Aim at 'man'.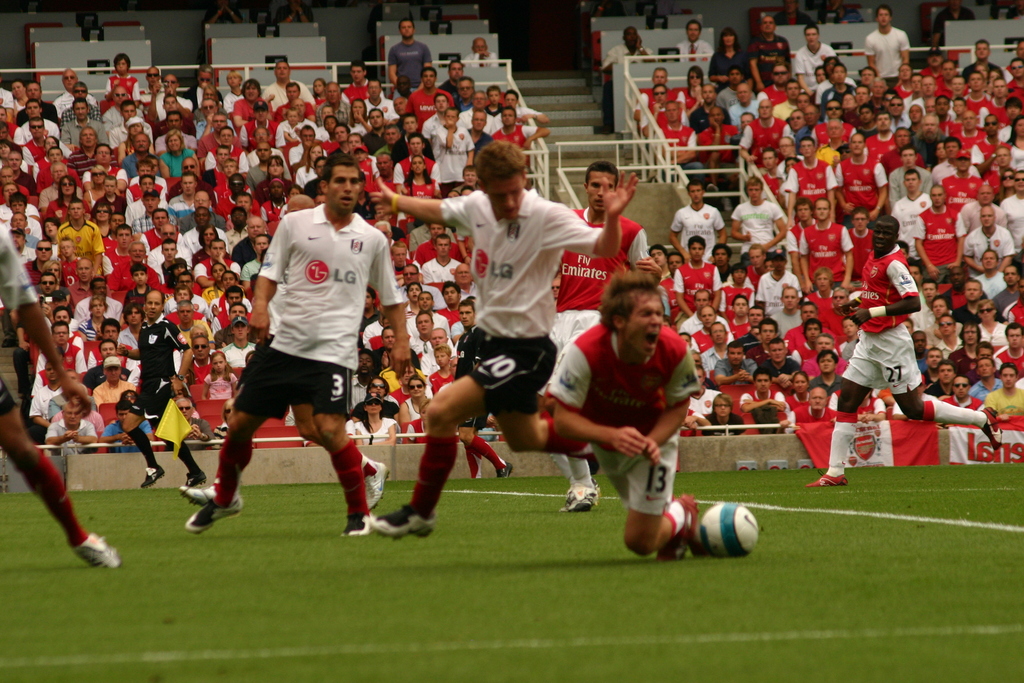
Aimed at detection(934, 58, 972, 101).
